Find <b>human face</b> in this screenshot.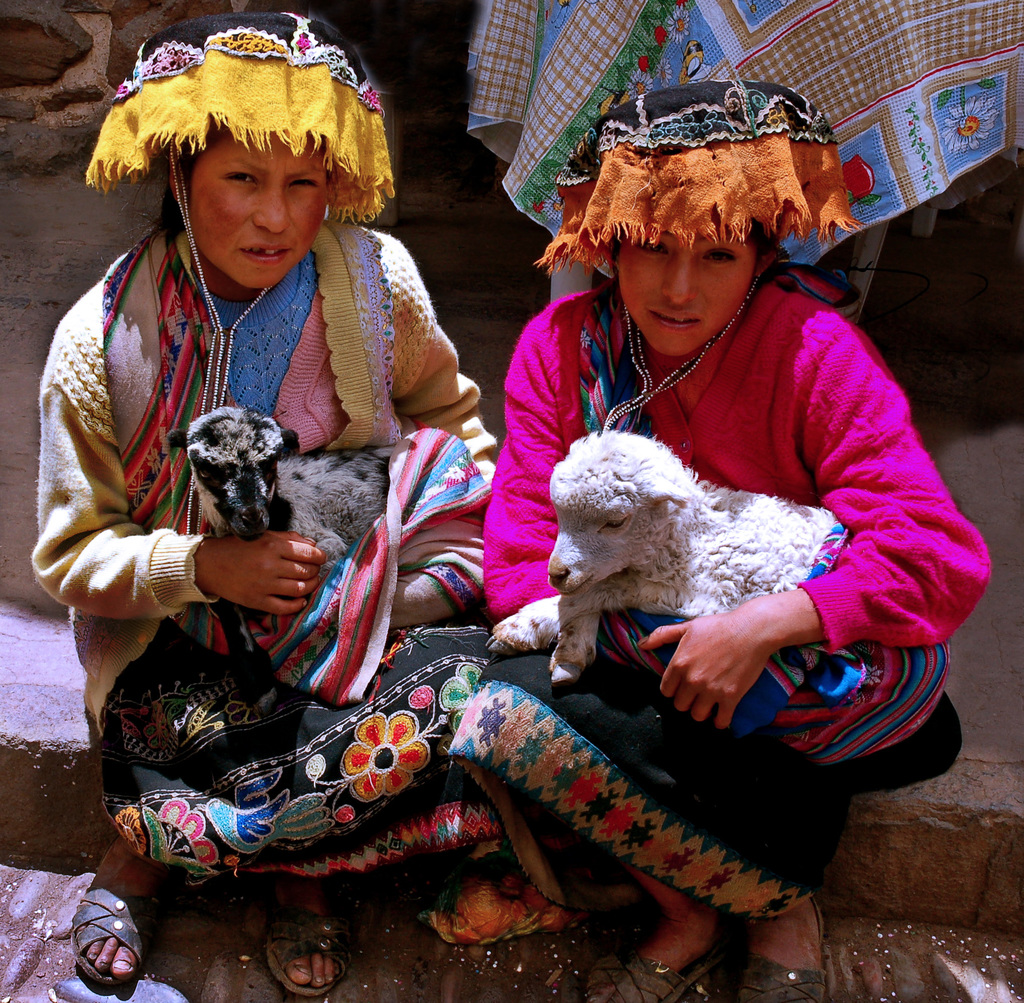
The bounding box for <b>human face</b> is box(619, 230, 756, 352).
